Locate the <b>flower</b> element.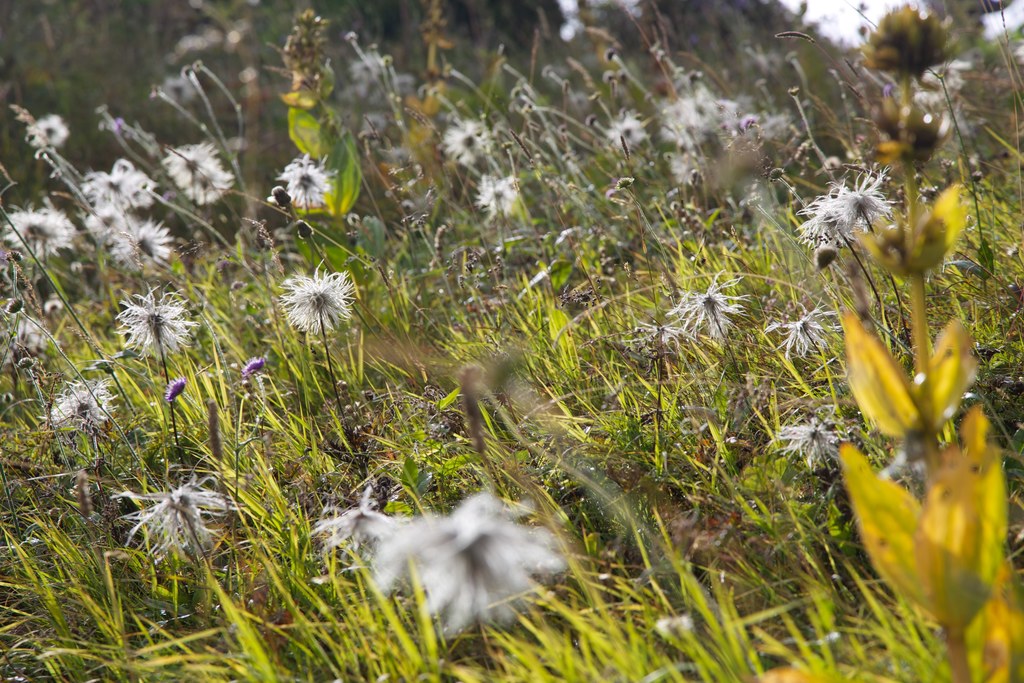
Element bbox: {"left": 791, "top": 189, "right": 846, "bottom": 267}.
